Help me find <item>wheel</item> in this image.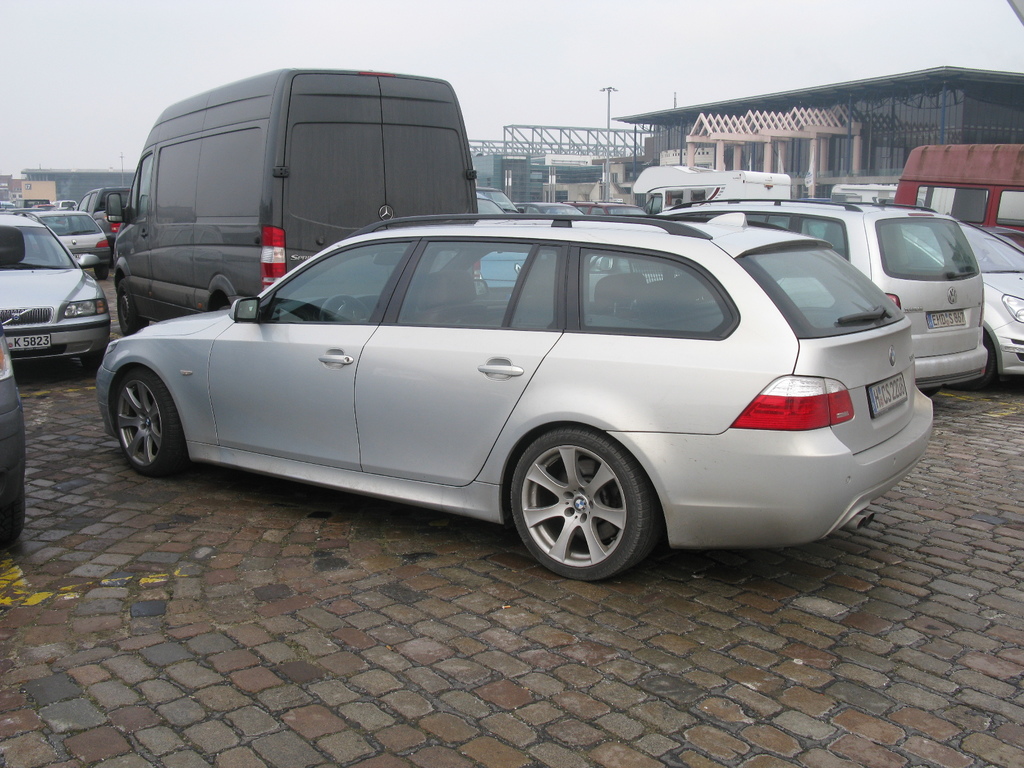
Found it: 120:278:149:337.
